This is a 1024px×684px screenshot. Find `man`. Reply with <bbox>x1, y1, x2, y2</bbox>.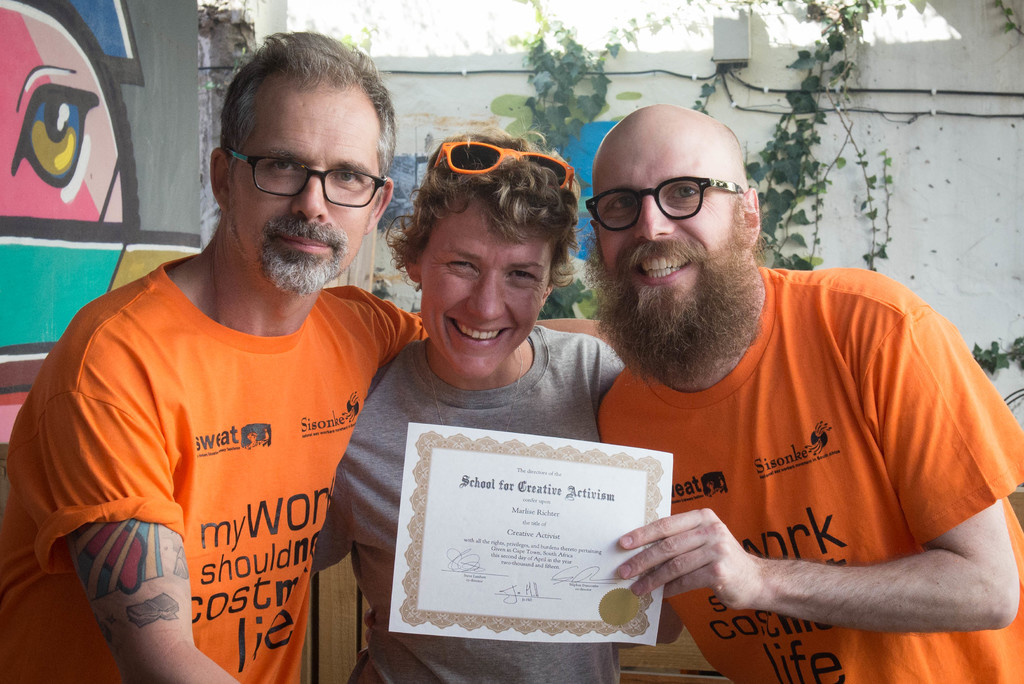
<bbox>535, 100, 1021, 676</bbox>.
